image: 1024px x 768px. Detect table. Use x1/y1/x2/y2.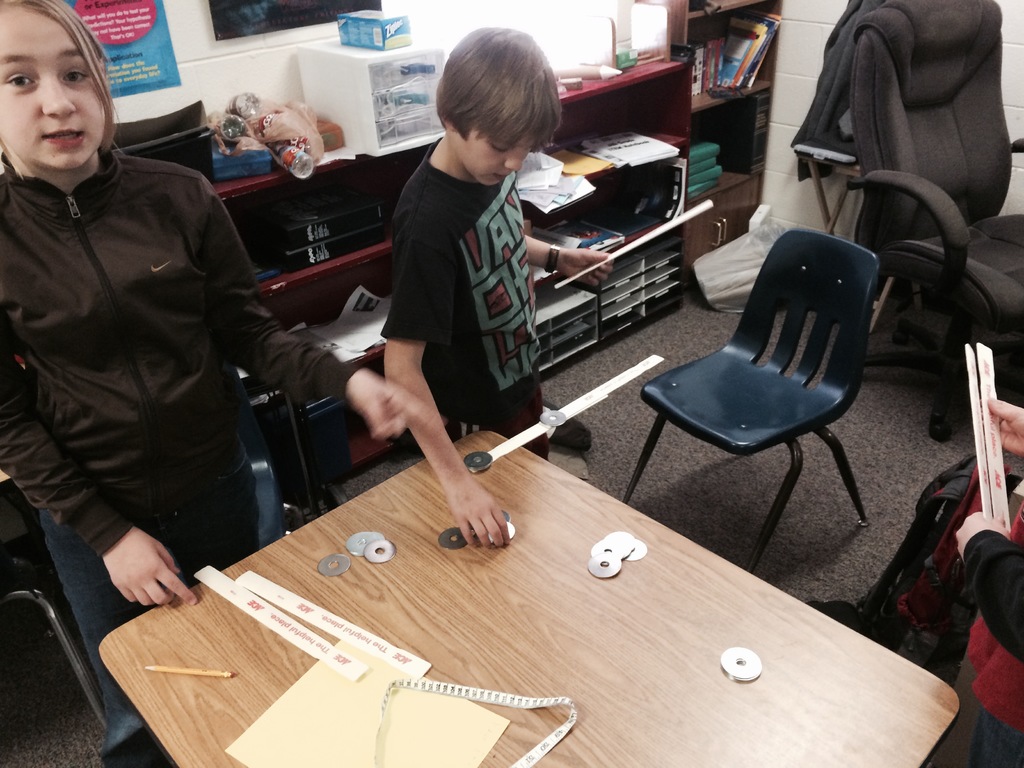
63/363/964/767.
